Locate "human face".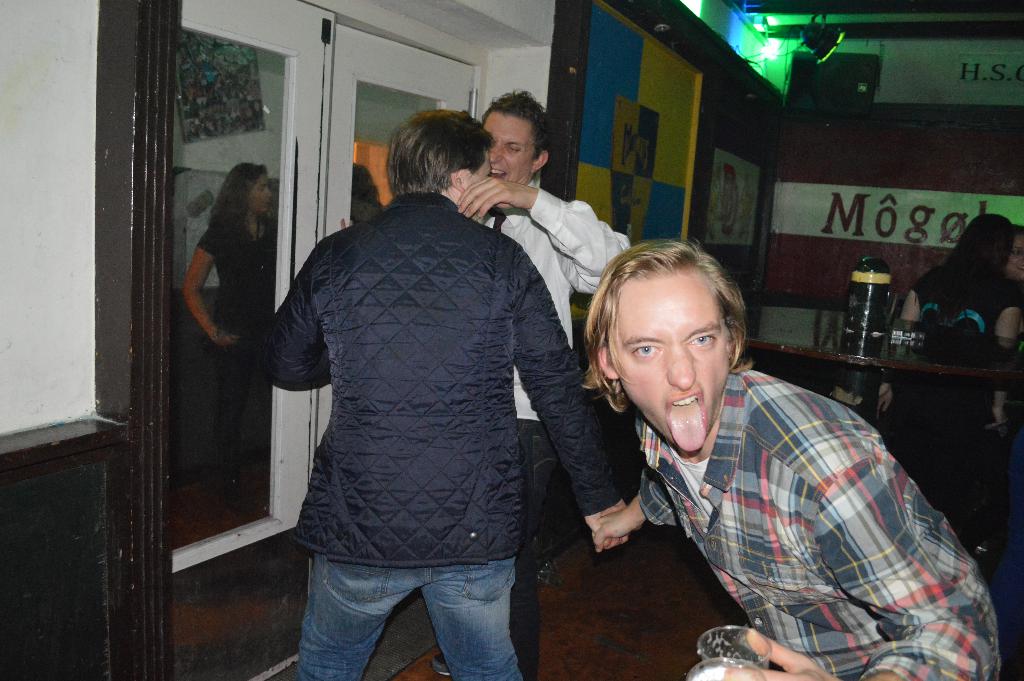
Bounding box: box(485, 113, 535, 188).
